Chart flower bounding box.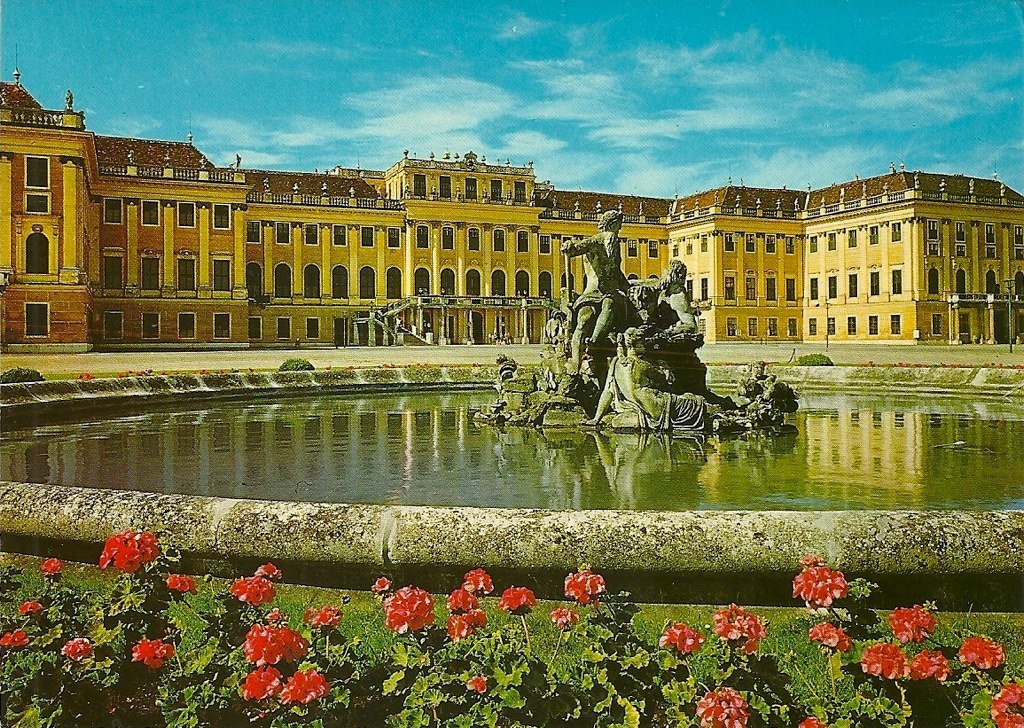
Charted: bbox=[694, 681, 751, 727].
